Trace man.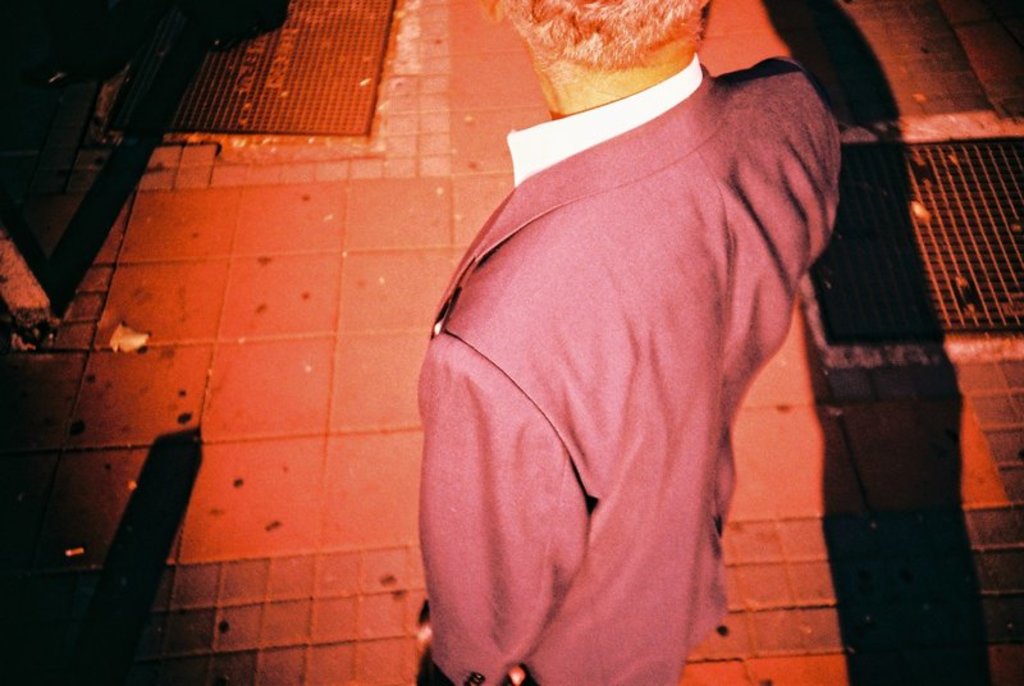
Traced to box=[401, 0, 851, 682].
